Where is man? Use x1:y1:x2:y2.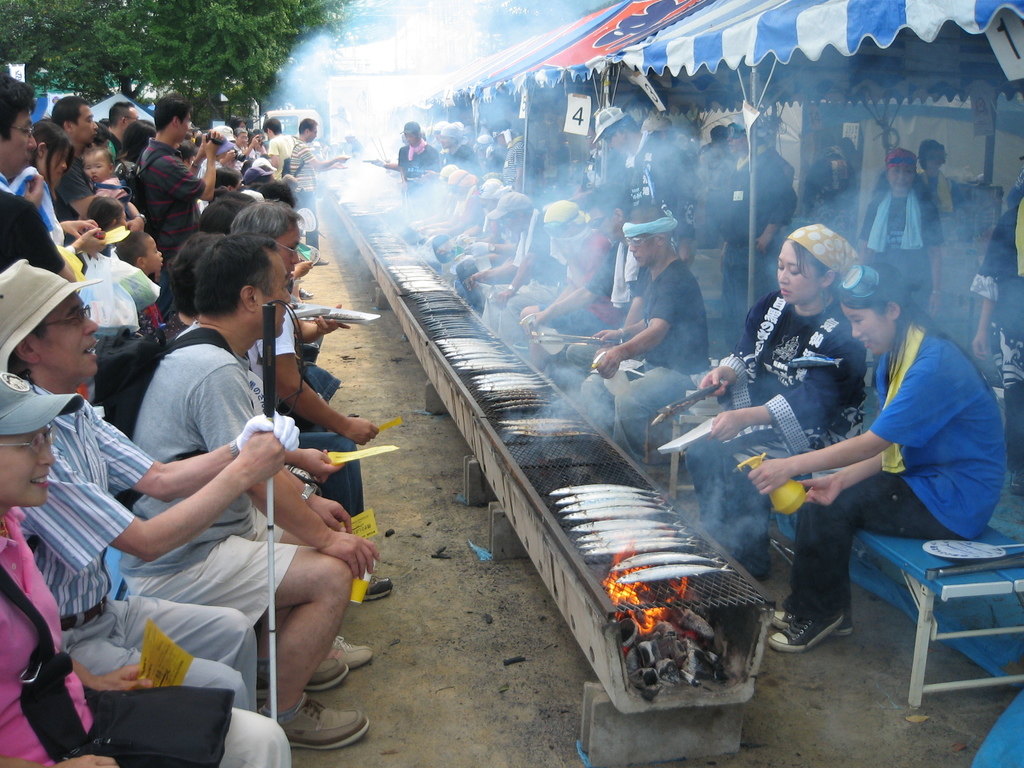
264:115:300:163.
